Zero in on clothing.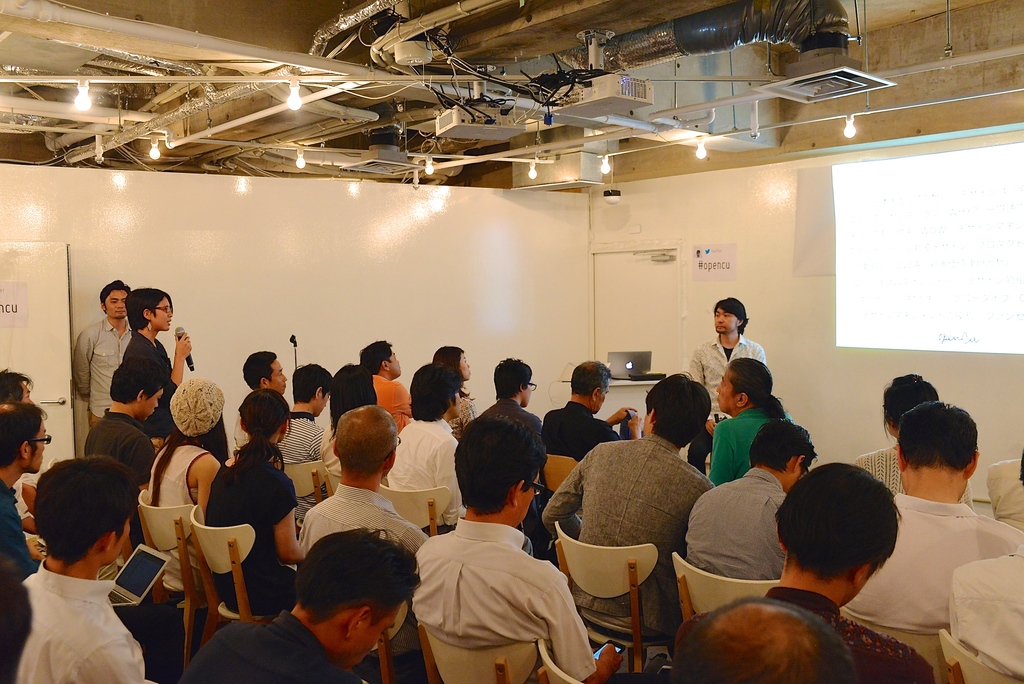
Zeroed in: <box>143,432,202,521</box>.
